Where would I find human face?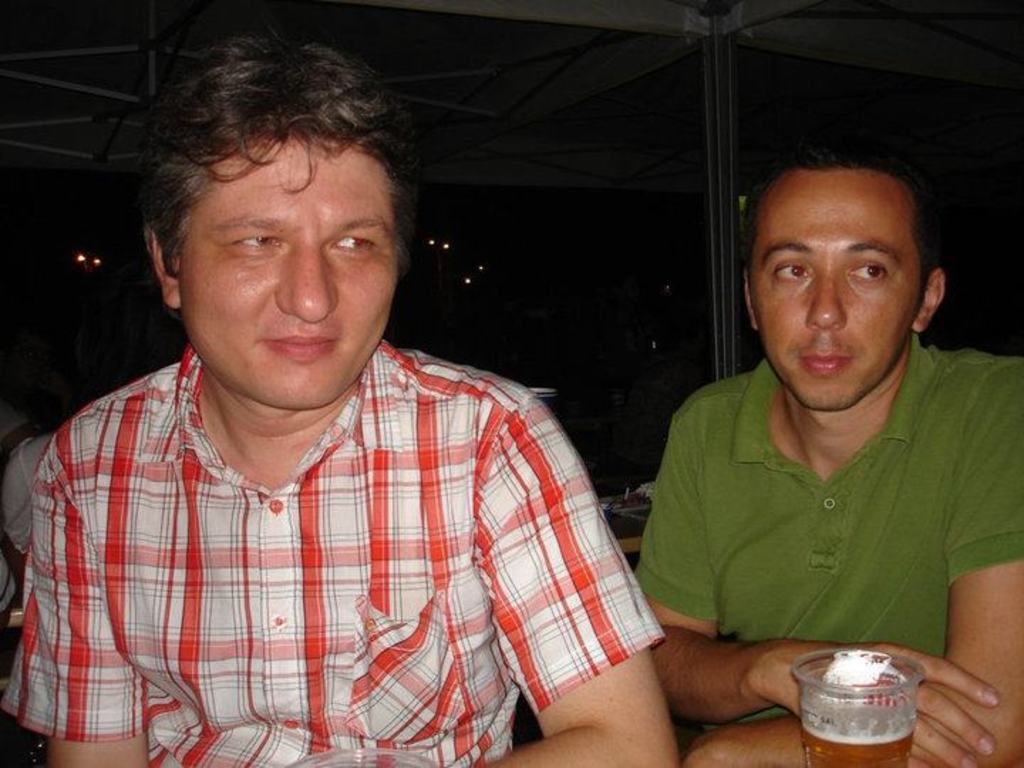
At box=[745, 171, 919, 410].
